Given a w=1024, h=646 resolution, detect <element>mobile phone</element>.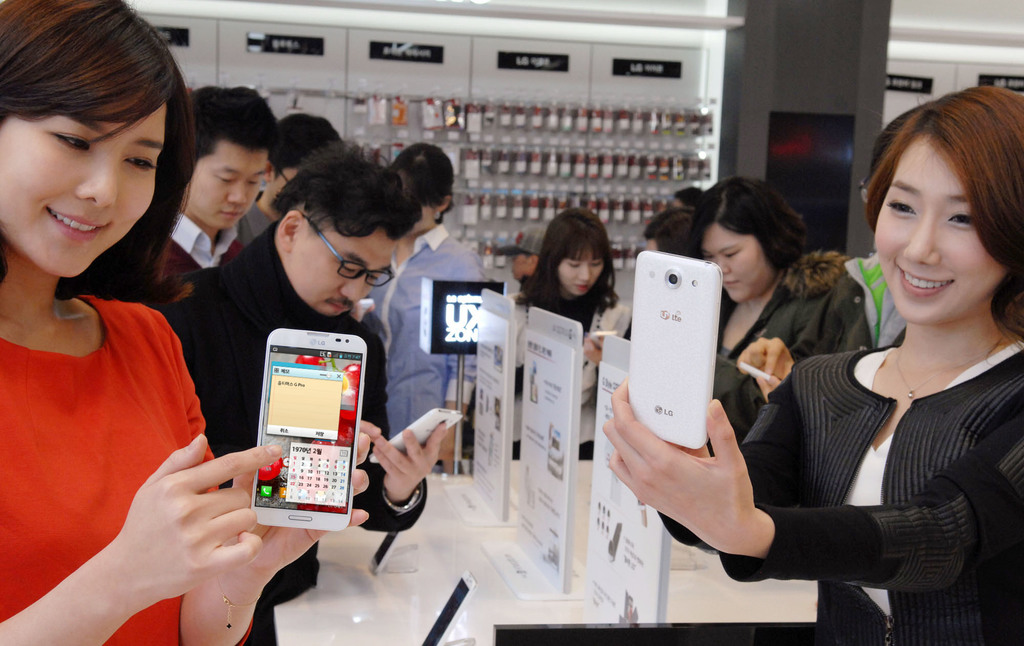
{"x1": 247, "y1": 329, "x2": 369, "y2": 538}.
